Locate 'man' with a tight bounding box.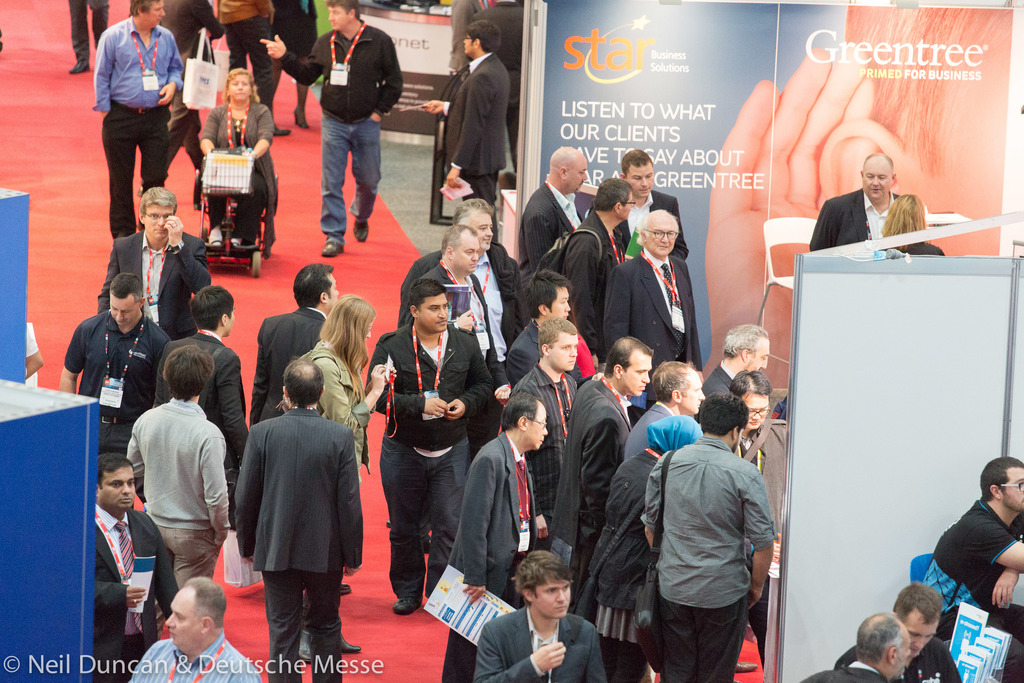
bbox(125, 577, 266, 681).
